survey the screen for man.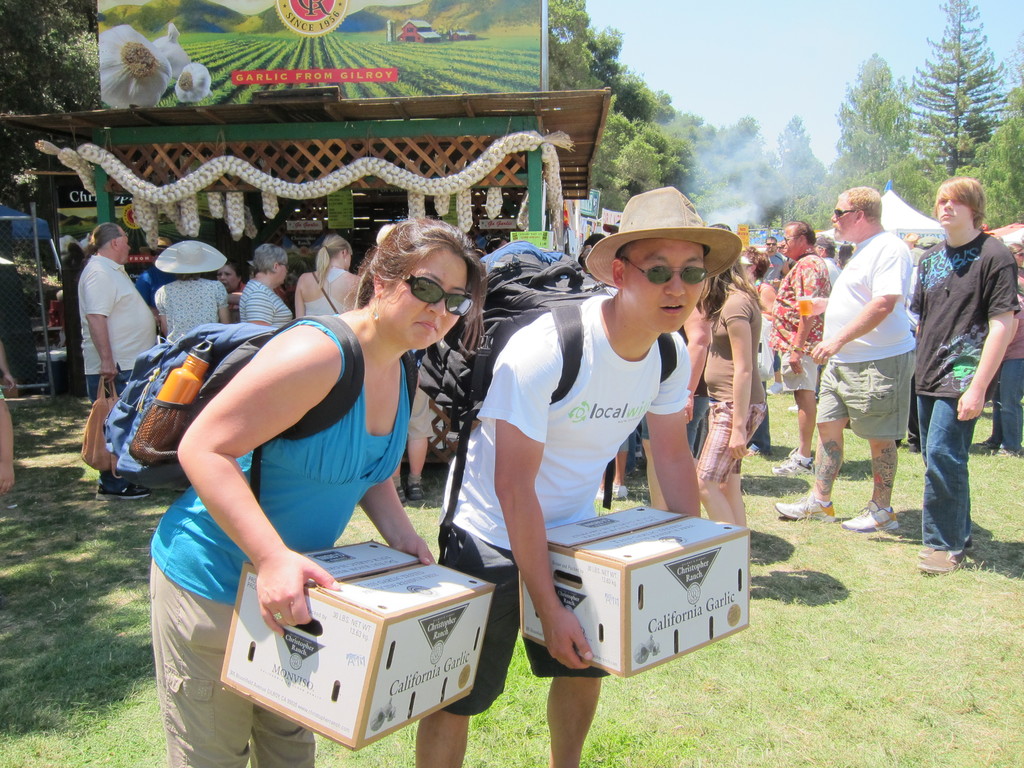
Survey found: [815, 232, 844, 281].
